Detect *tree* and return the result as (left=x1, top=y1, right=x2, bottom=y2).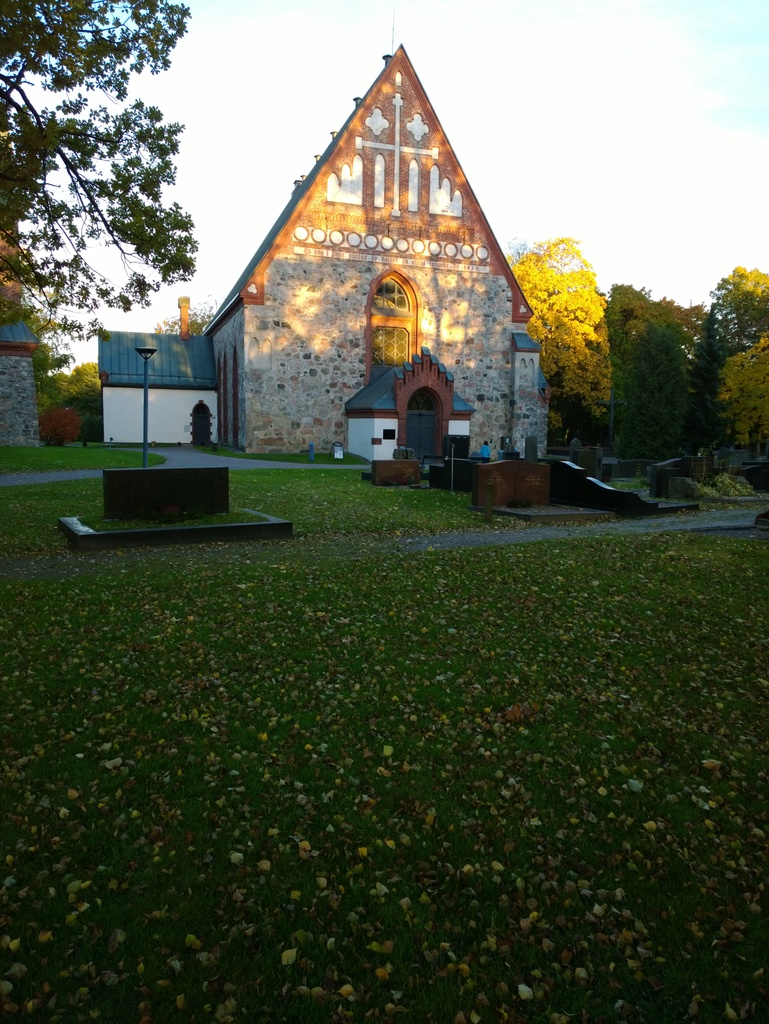
(left=506, top=234, right=611, bottom=433).
